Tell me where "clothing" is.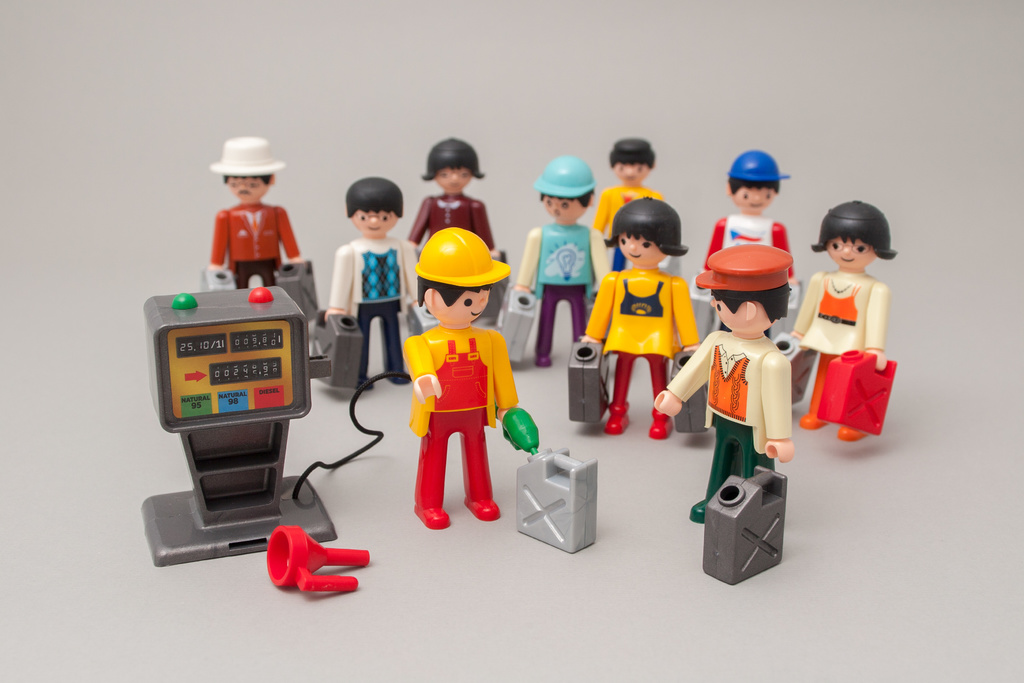
"clothing" is at 671,329,788,520.
